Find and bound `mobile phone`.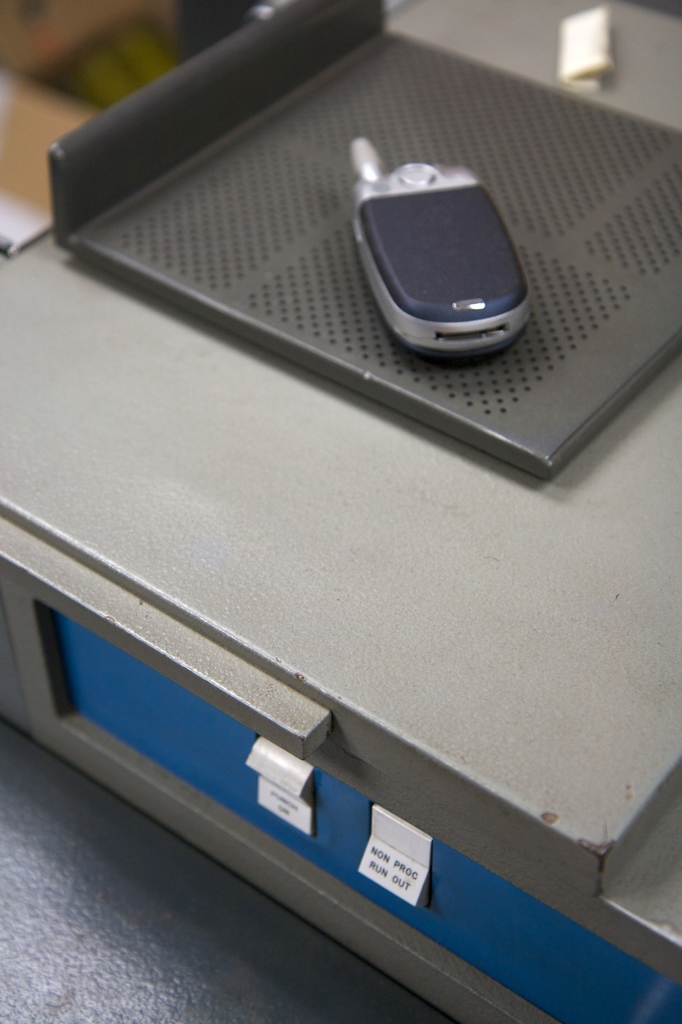
Bound: rect(339, 131, 538, 349).
